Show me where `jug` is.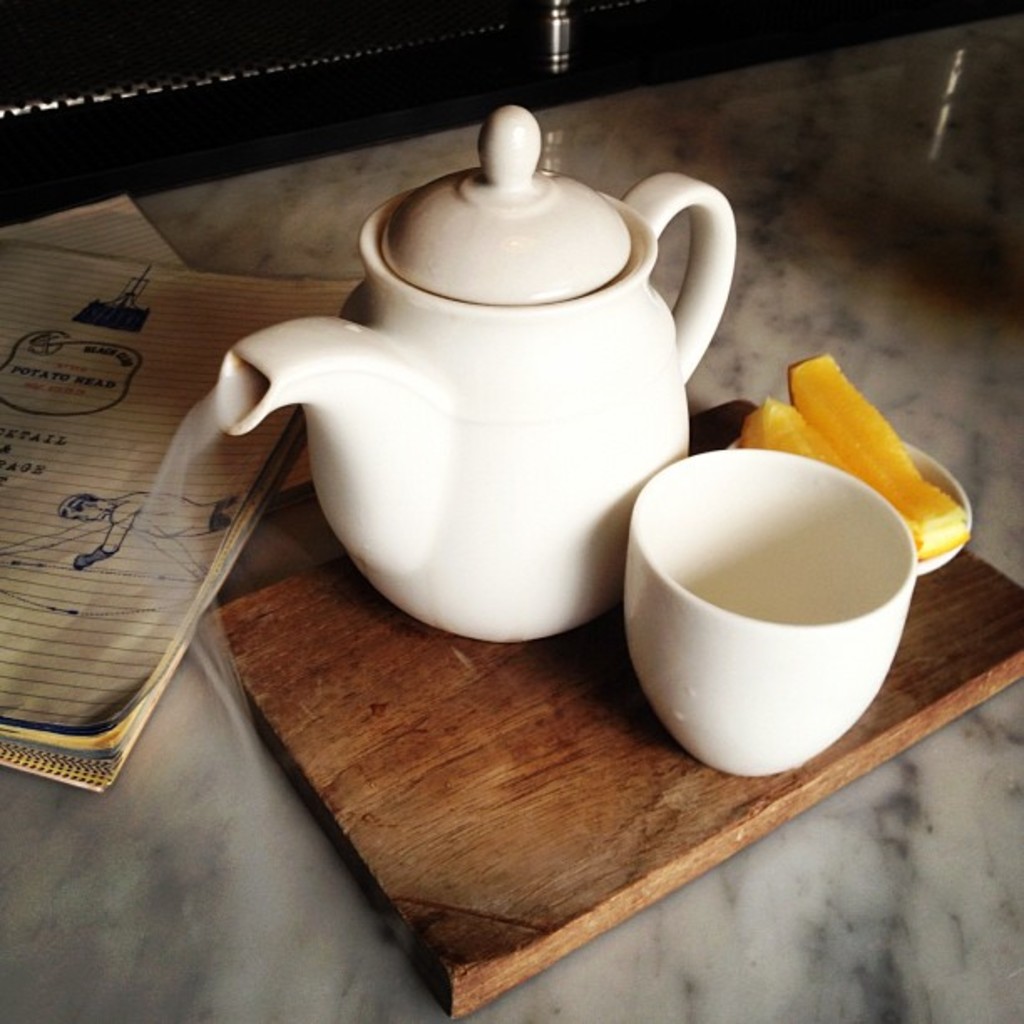
`jug` is at bbox(212, 100, 741, 653).
